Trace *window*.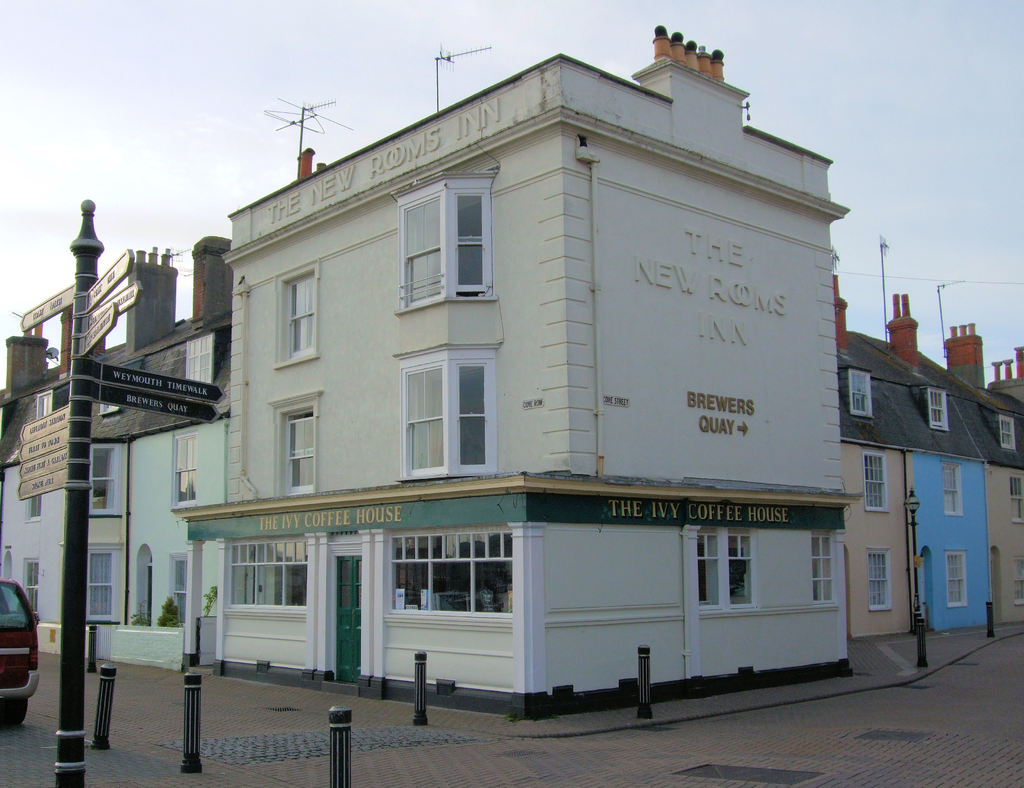
Traced to [172, 432, 204, 506].
